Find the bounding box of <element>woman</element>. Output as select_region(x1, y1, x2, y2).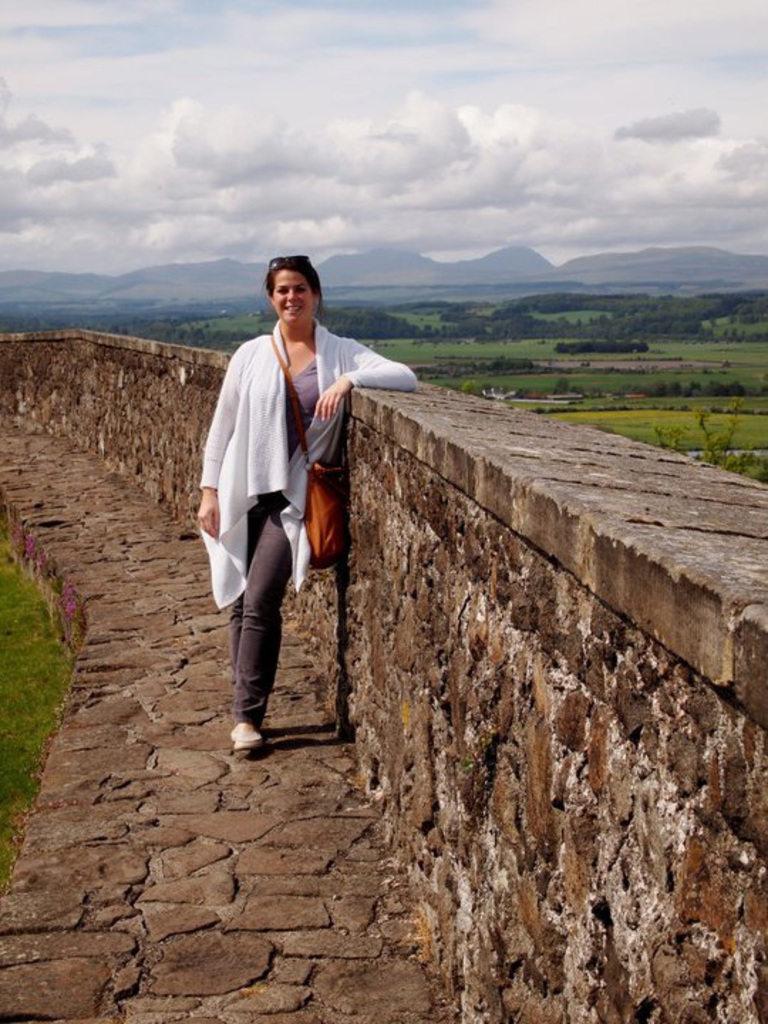
select_region(185, 249, 420, 758).
